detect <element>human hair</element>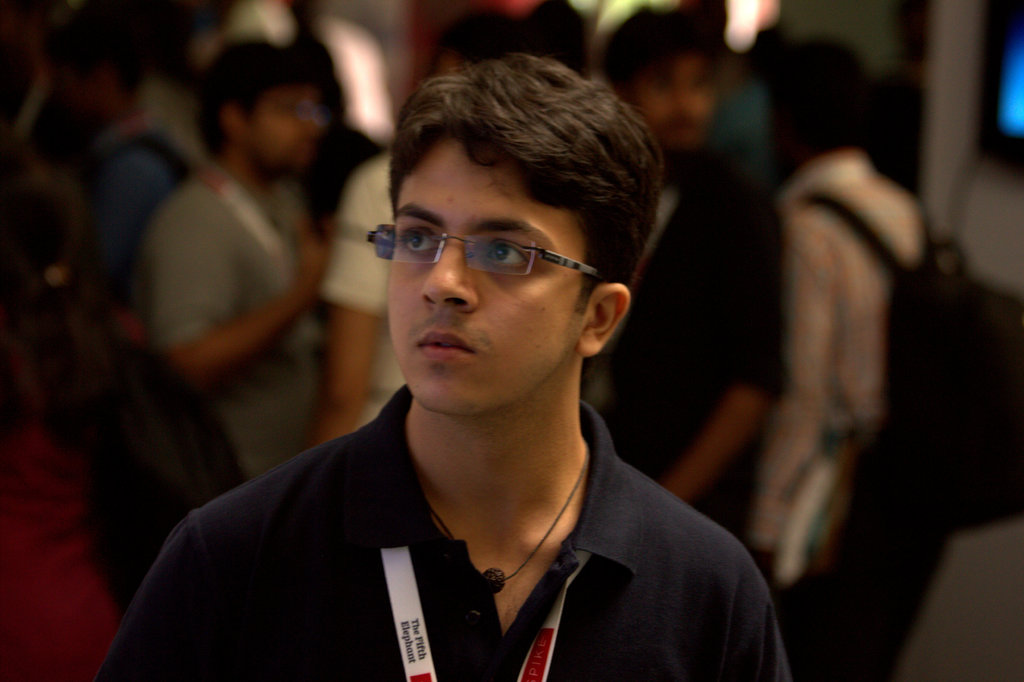
767:29:872:154
